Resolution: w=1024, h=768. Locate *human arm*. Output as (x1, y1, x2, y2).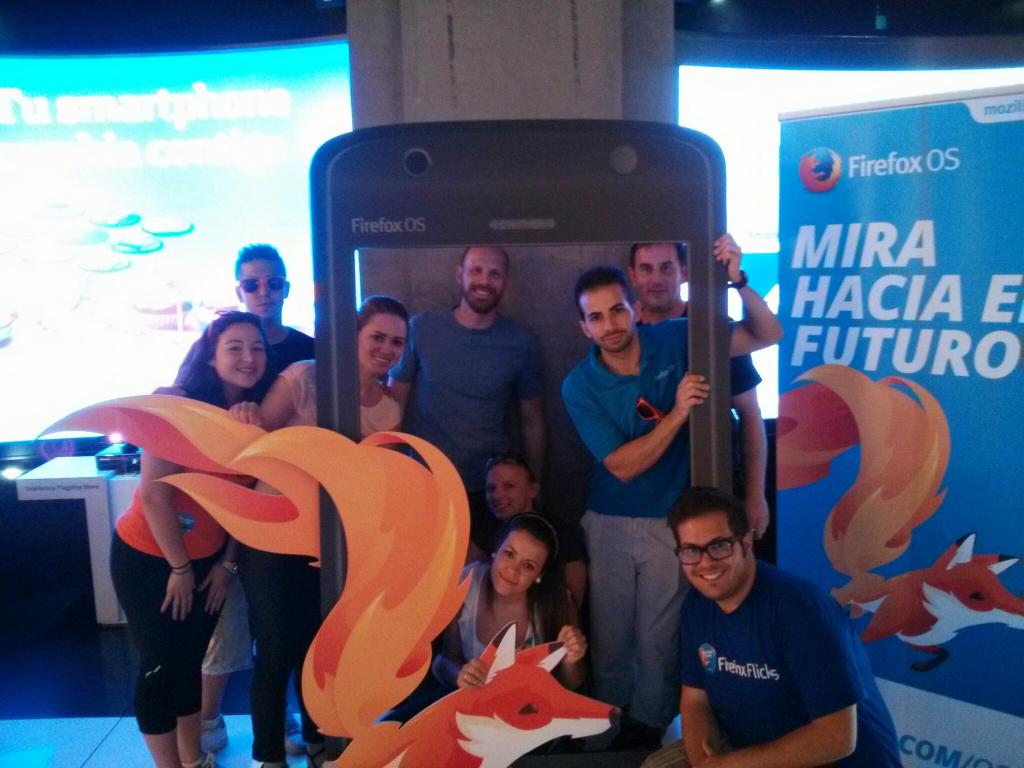
(225, 359, 313, 445).
